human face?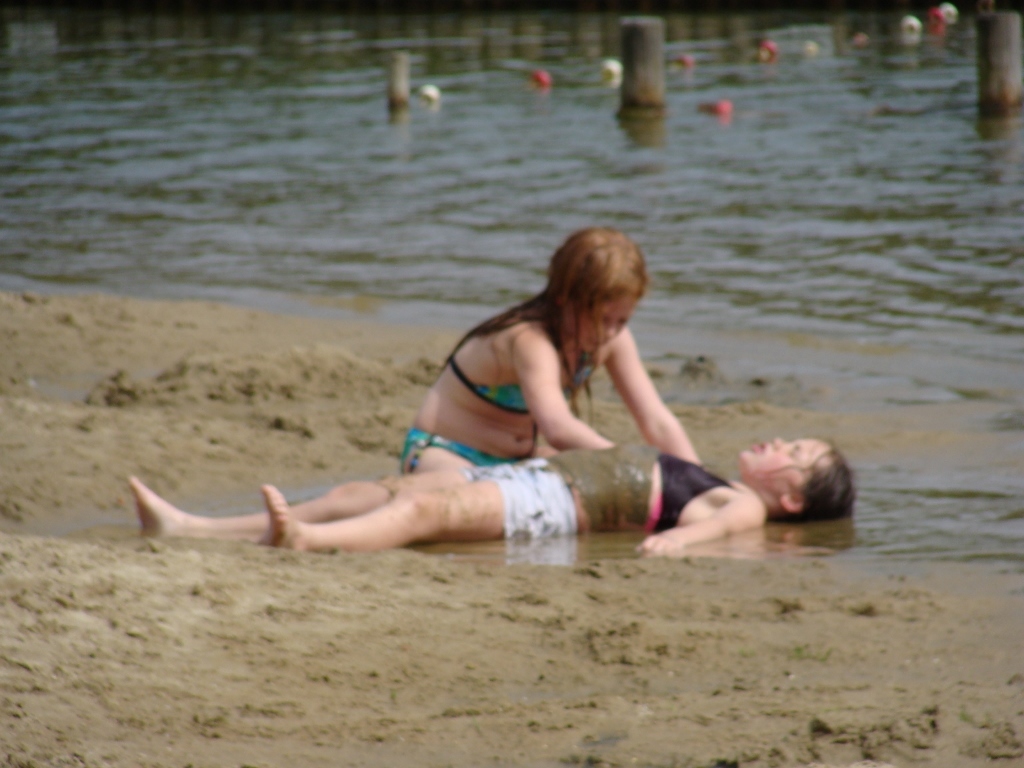
pyautogui.locateOnScreen(573, 290, 639, 353)
